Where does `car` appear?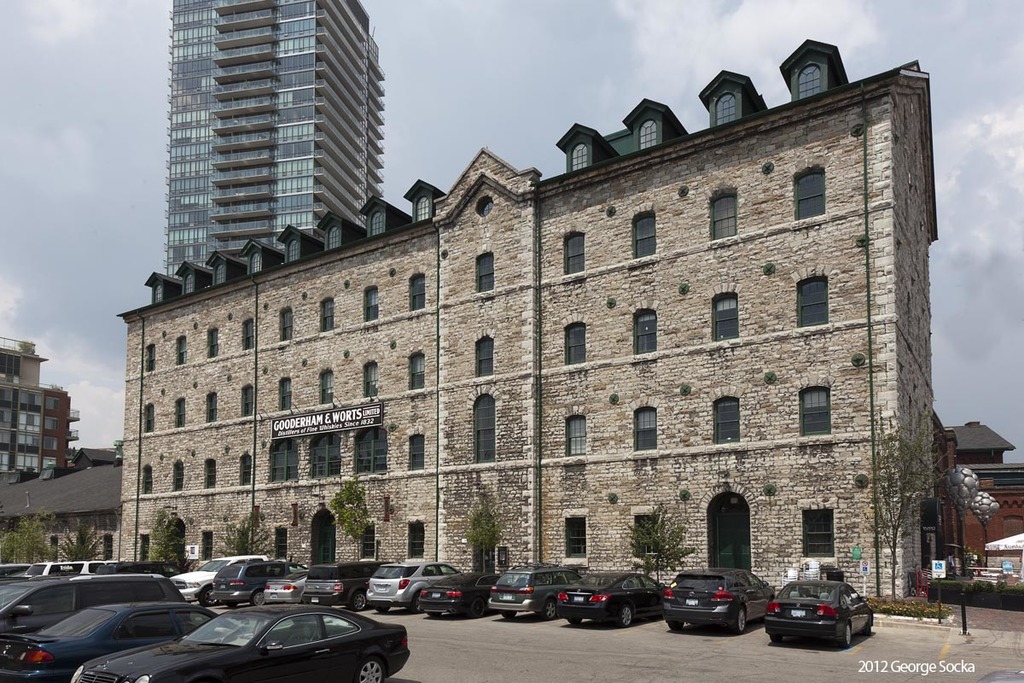
Appears at region(0, 577, 189, 637).
